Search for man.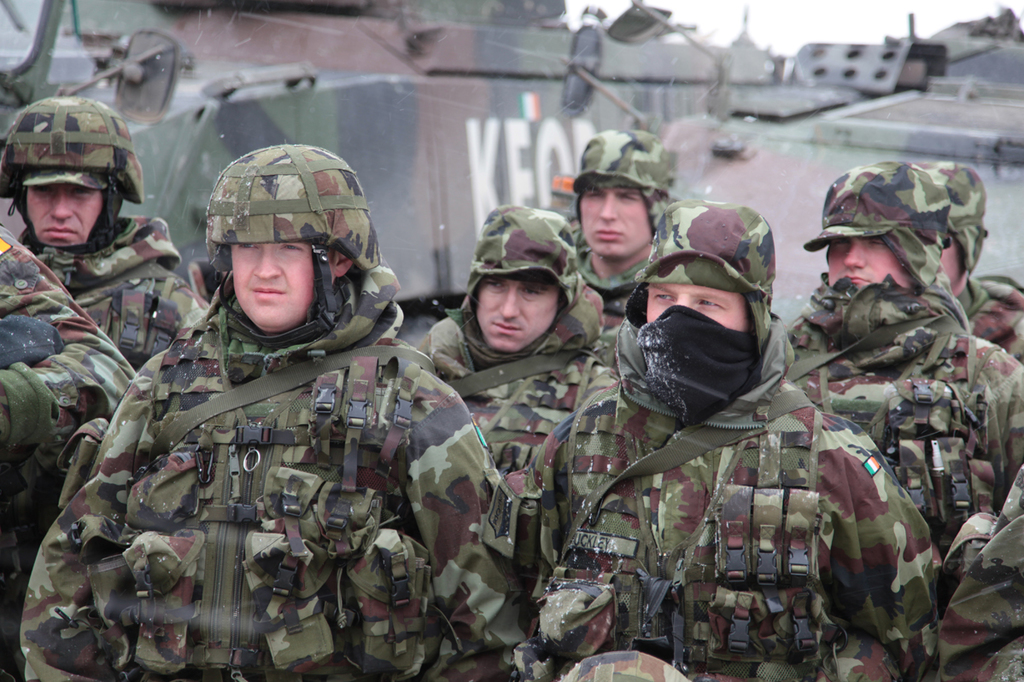
Found at {"left": 409, "top": 203, "right": 608, "bottom": 607}.
